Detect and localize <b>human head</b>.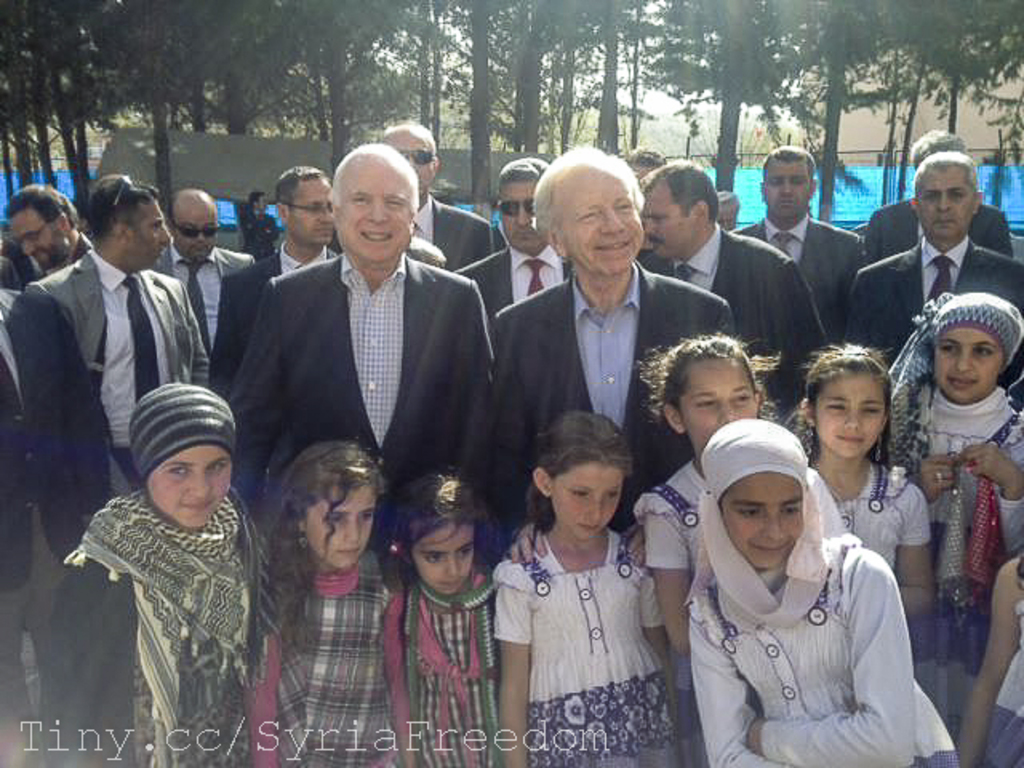
Localized at BBox(760, 142, 821, 226).
